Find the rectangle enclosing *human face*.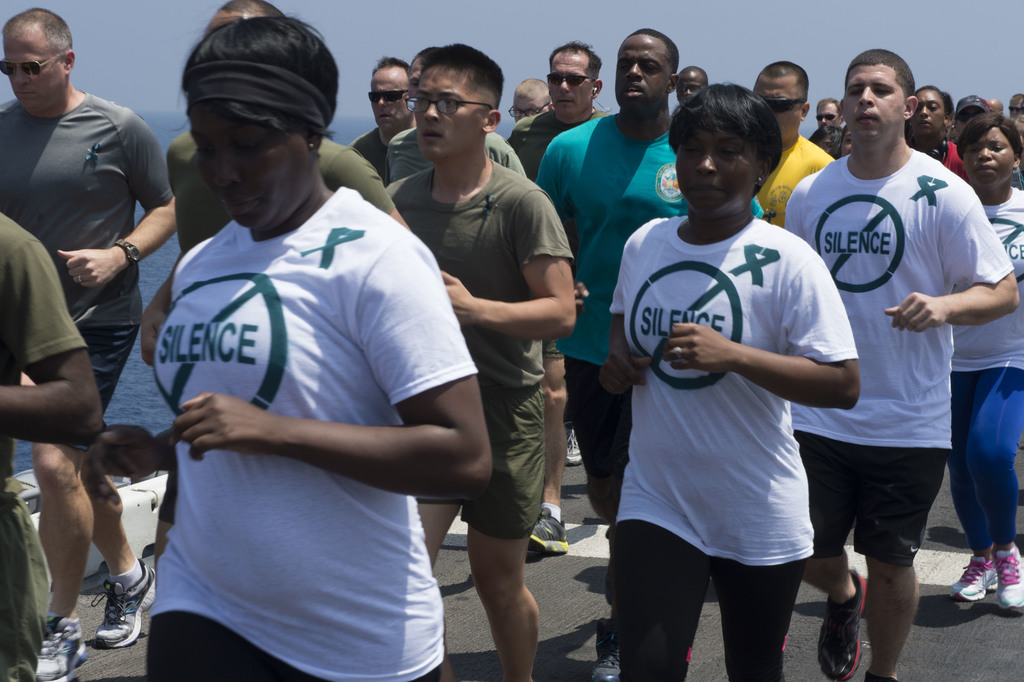
bbox=(371, 76, 411, 129).
